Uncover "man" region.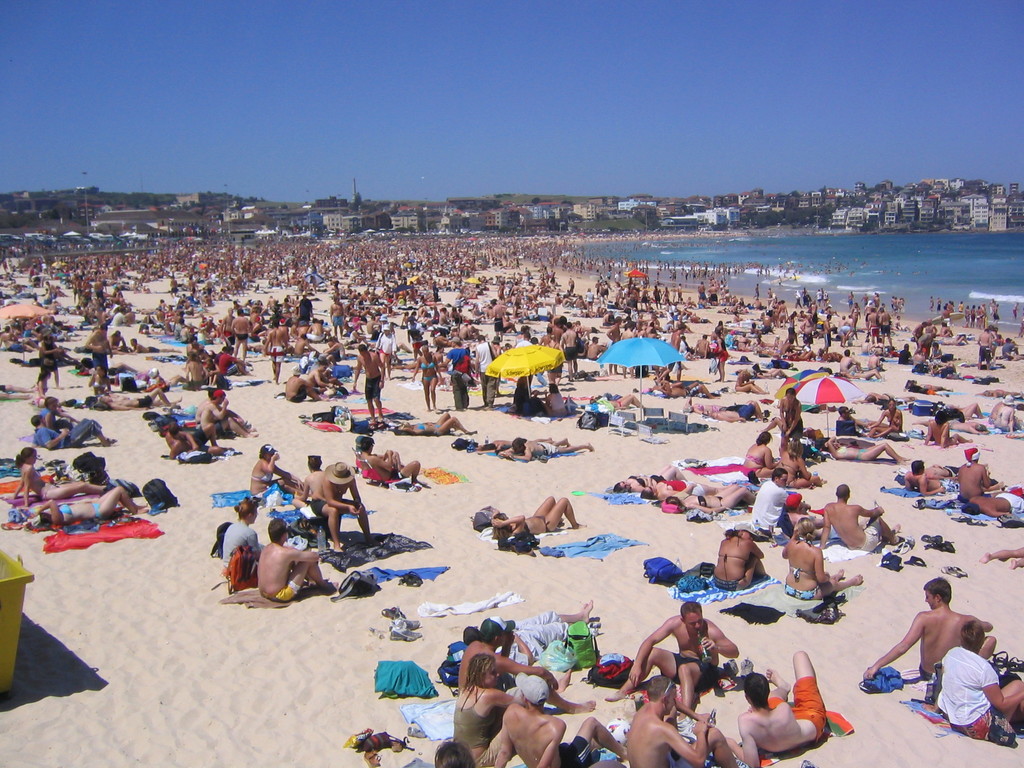
Uncovered: [left=545, top=337, right=566, bottom=391].
